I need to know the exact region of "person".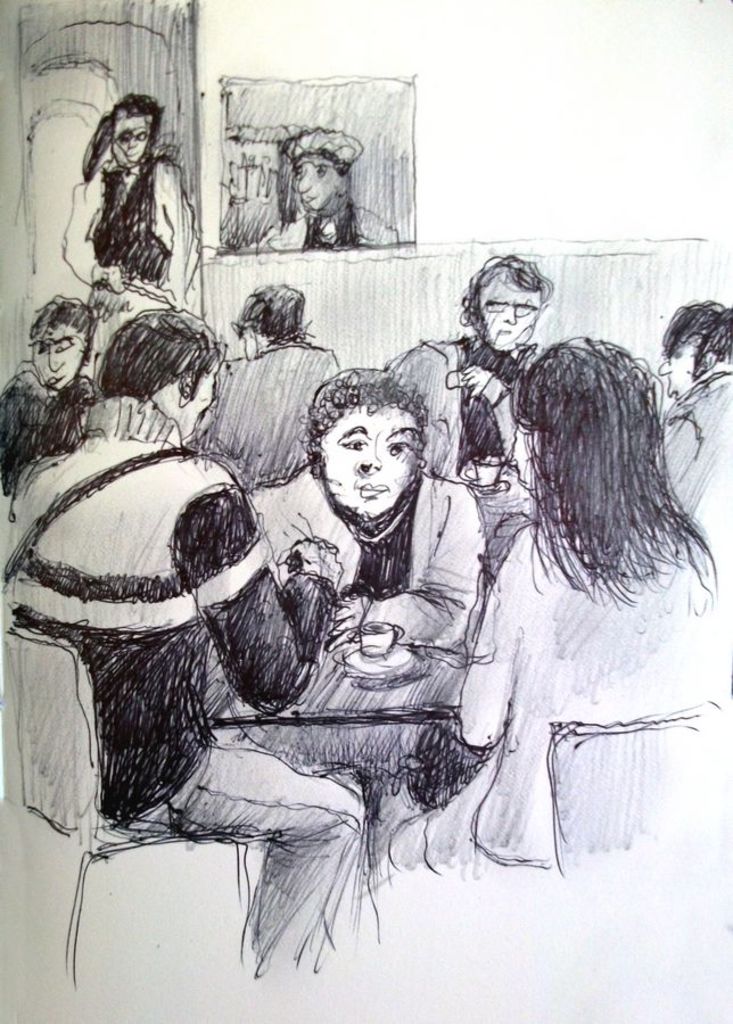
Region: select_region(0, 302, 403, 1004).
